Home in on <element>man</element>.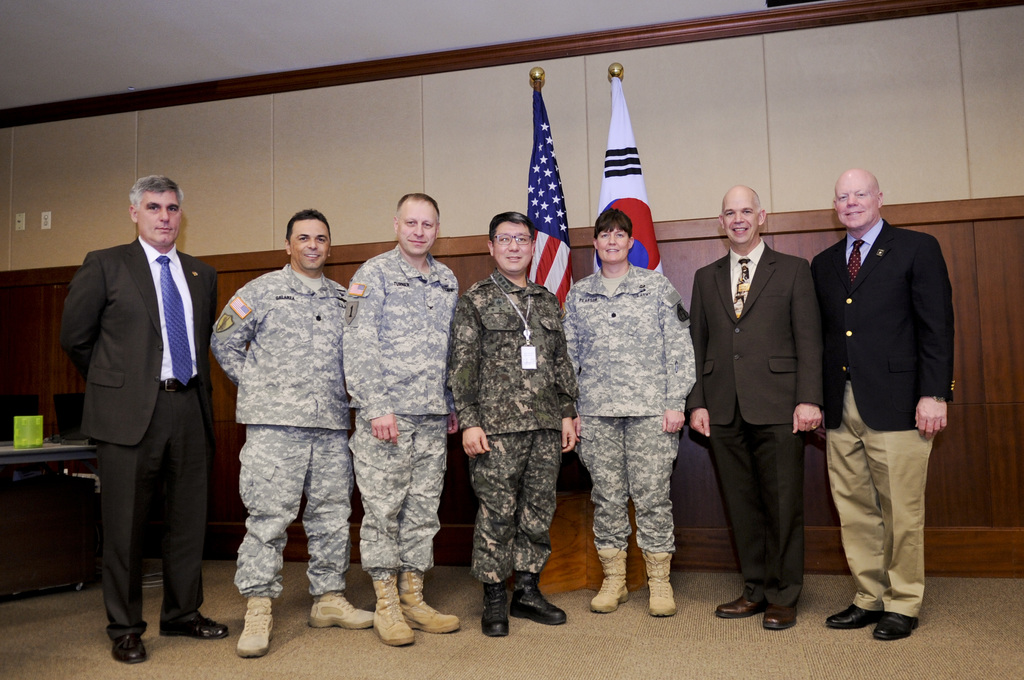
Homed in at locate(694, 182, 831, 633).
